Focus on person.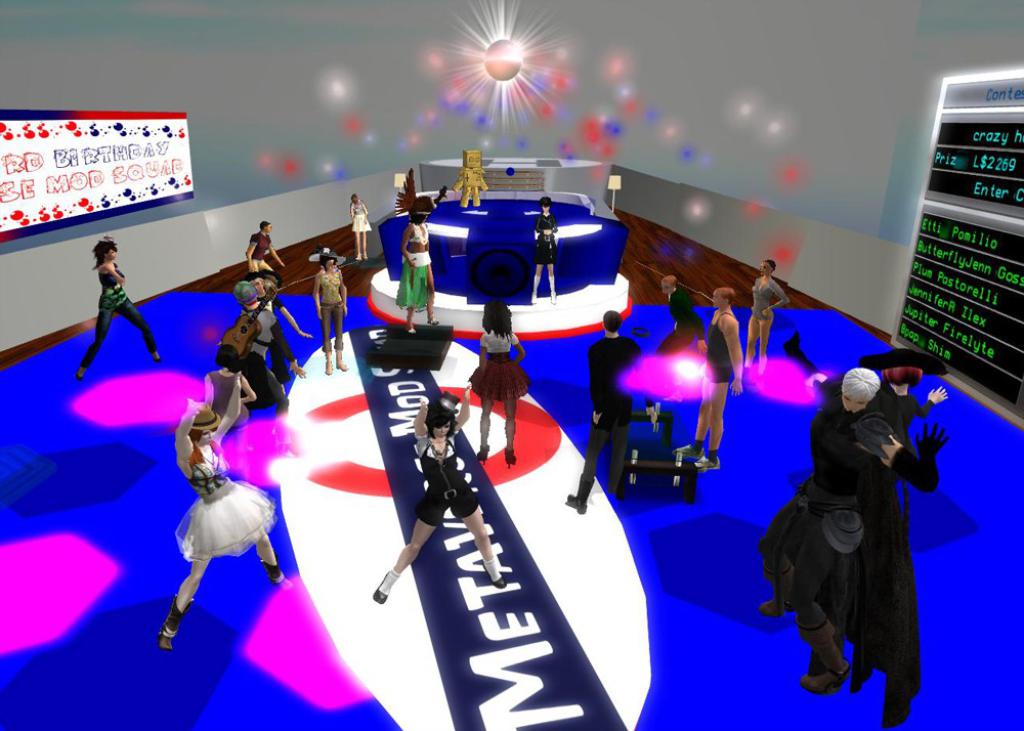
Focused at [563, 309, 663, 515].
